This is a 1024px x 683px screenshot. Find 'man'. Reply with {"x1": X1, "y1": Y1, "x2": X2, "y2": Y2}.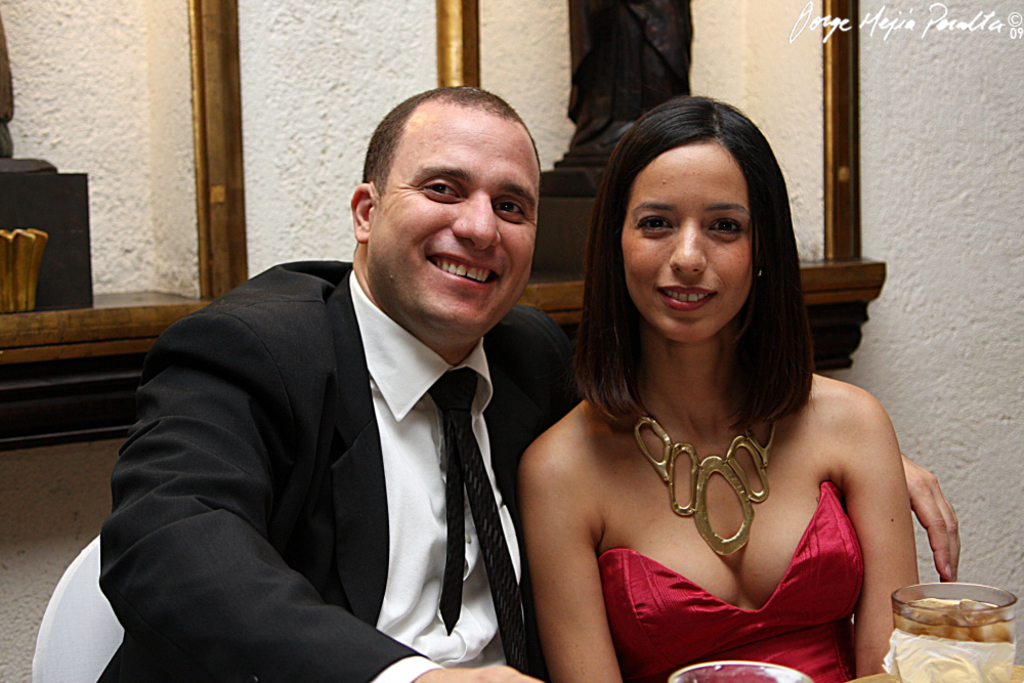
{"x1": 105, "y1": 81, "x2": 962, "y2": 682}.
